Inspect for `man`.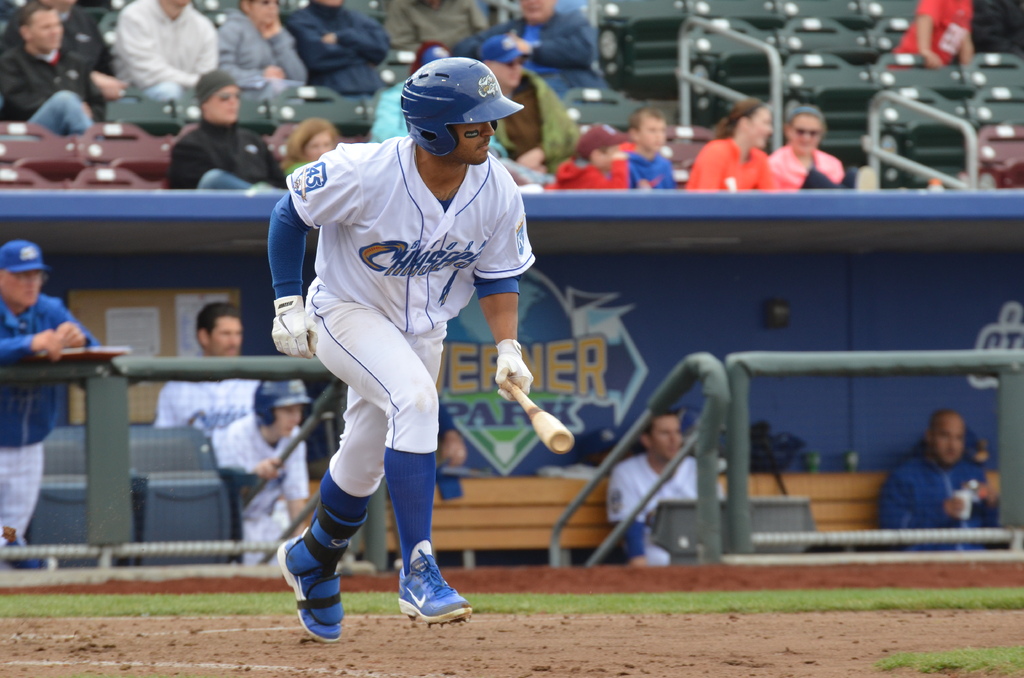
Inspection: <box>874,407,993,553</box>.
